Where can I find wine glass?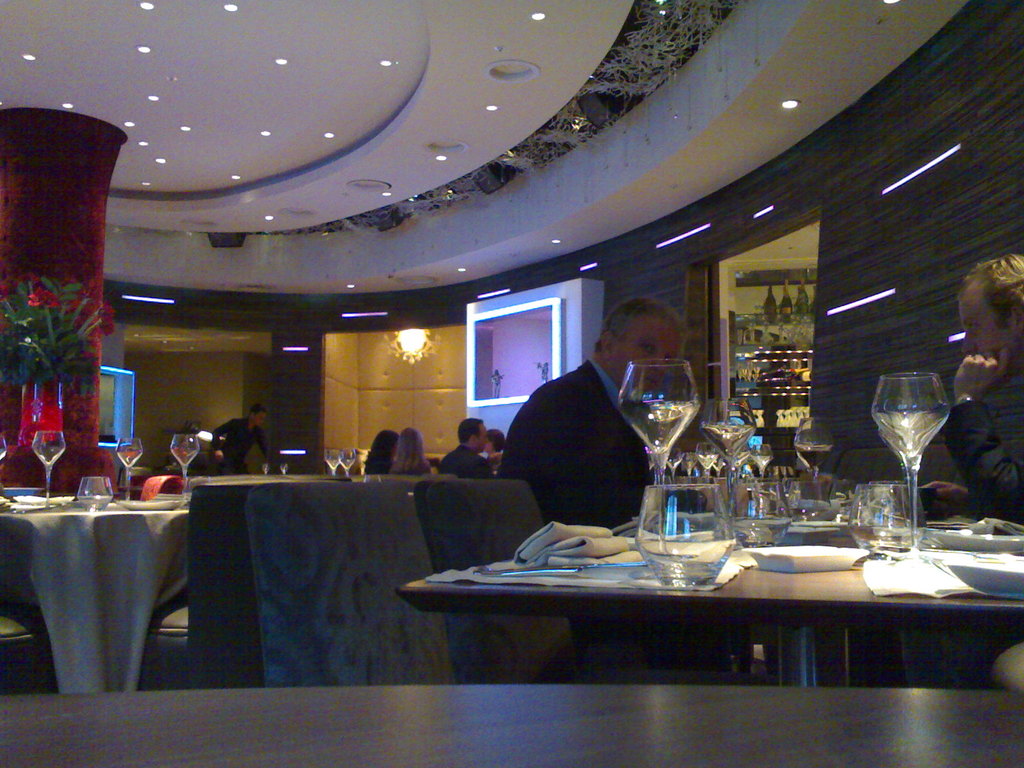
You can find it at 172:431:198:504.
